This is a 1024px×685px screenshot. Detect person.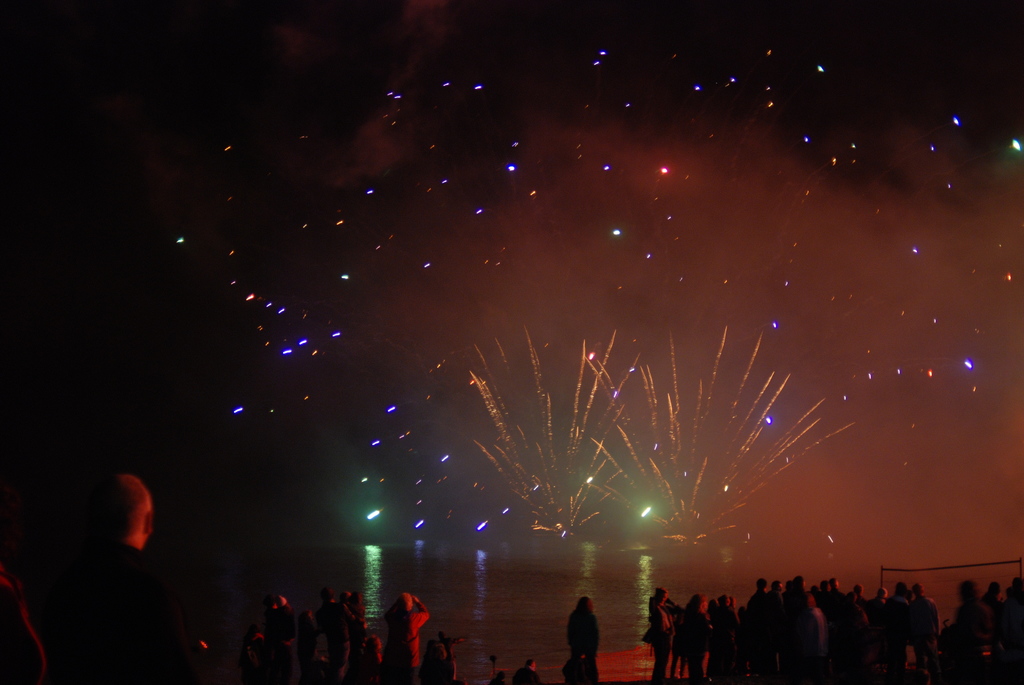
locate(568, 597, 599, 682).
